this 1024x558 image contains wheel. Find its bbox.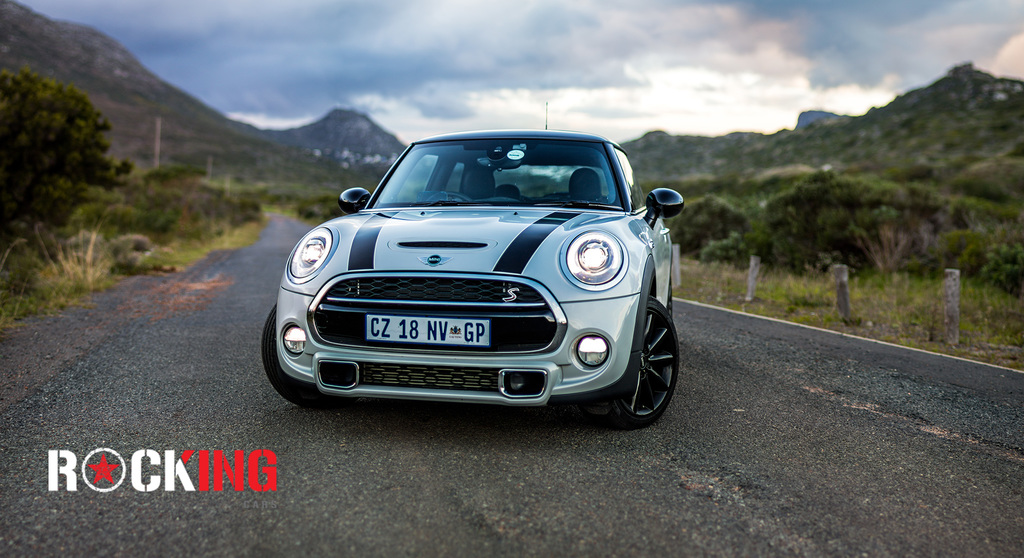
<bbox>260, 299, 319, 404</bbox>.
